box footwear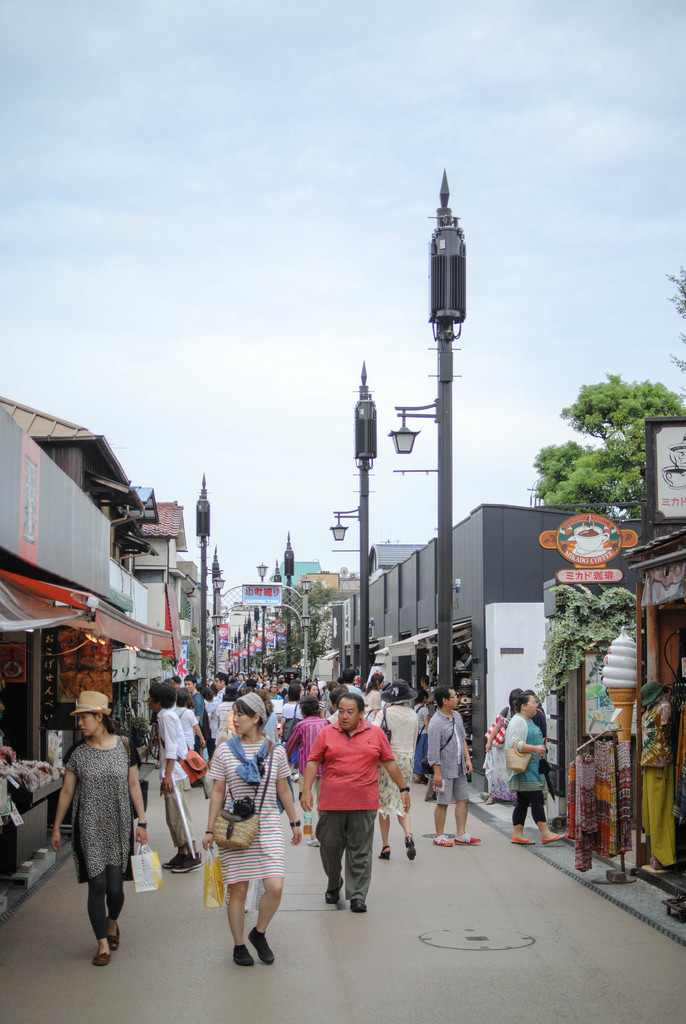
box=[106, 922, 120, 951]
